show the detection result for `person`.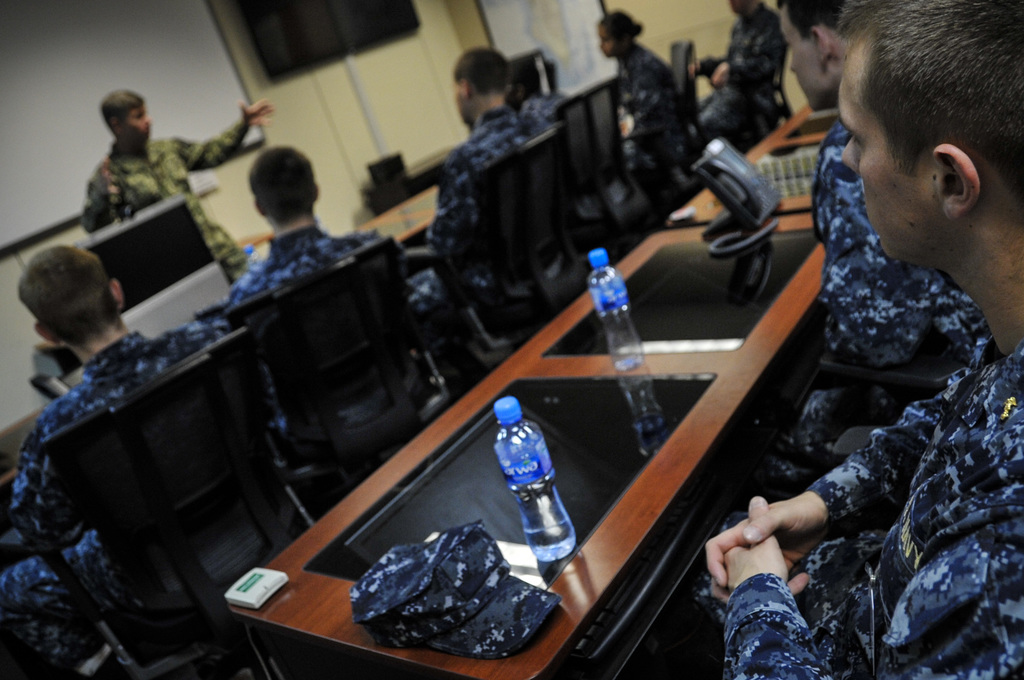
77/79/276/279.
